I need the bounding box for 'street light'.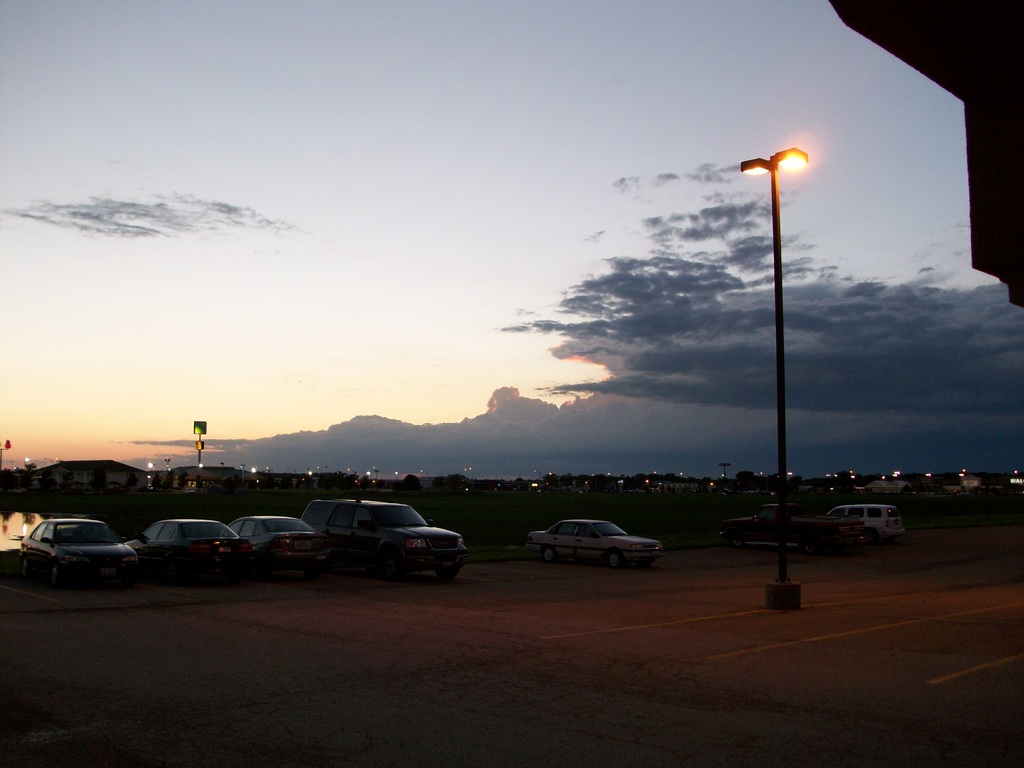
Here it is: <bbox>419, 469, 430, 477</bbox>.
